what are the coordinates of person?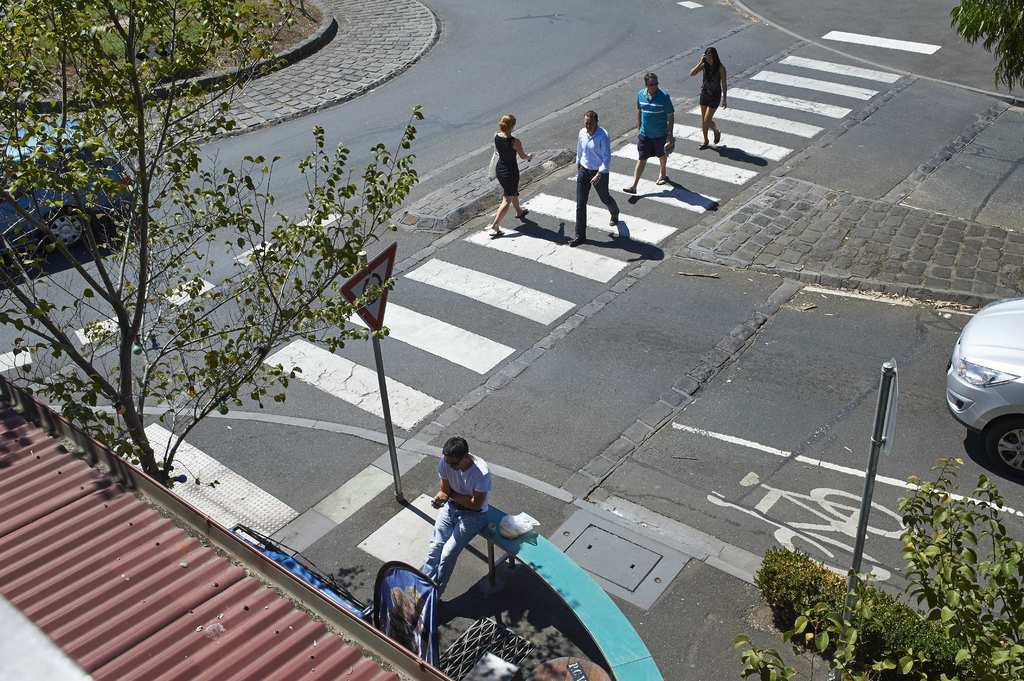
bbox=[561, 104, 626, 251].
